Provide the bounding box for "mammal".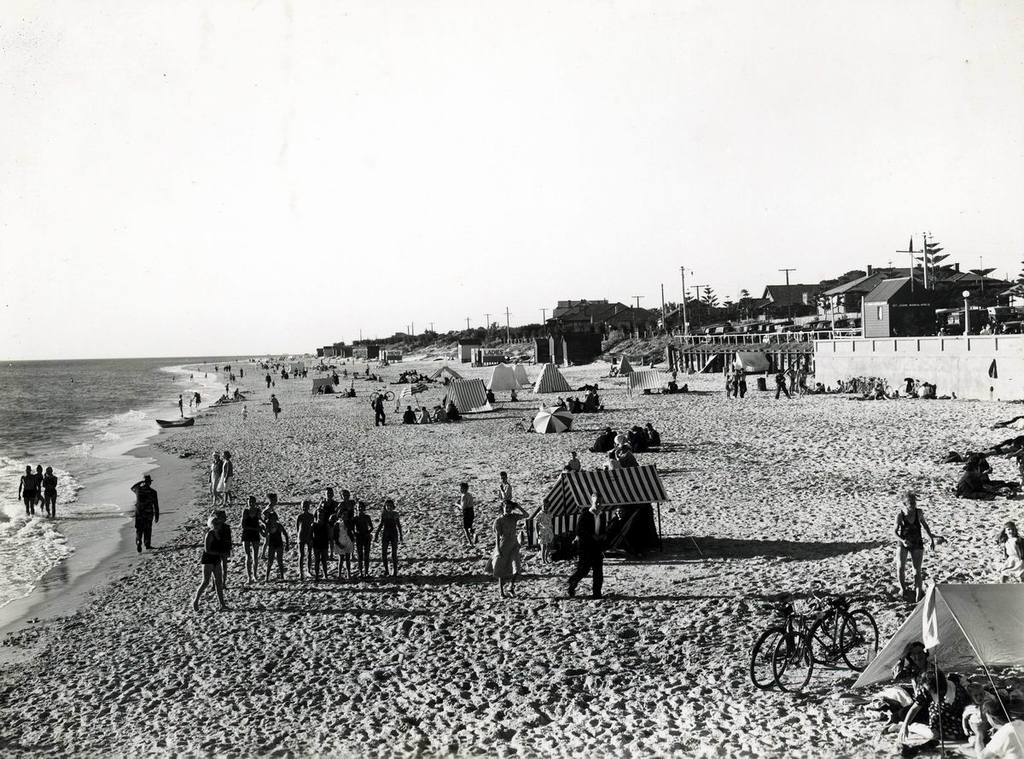
bbox=(223, 383, 230, 396).
